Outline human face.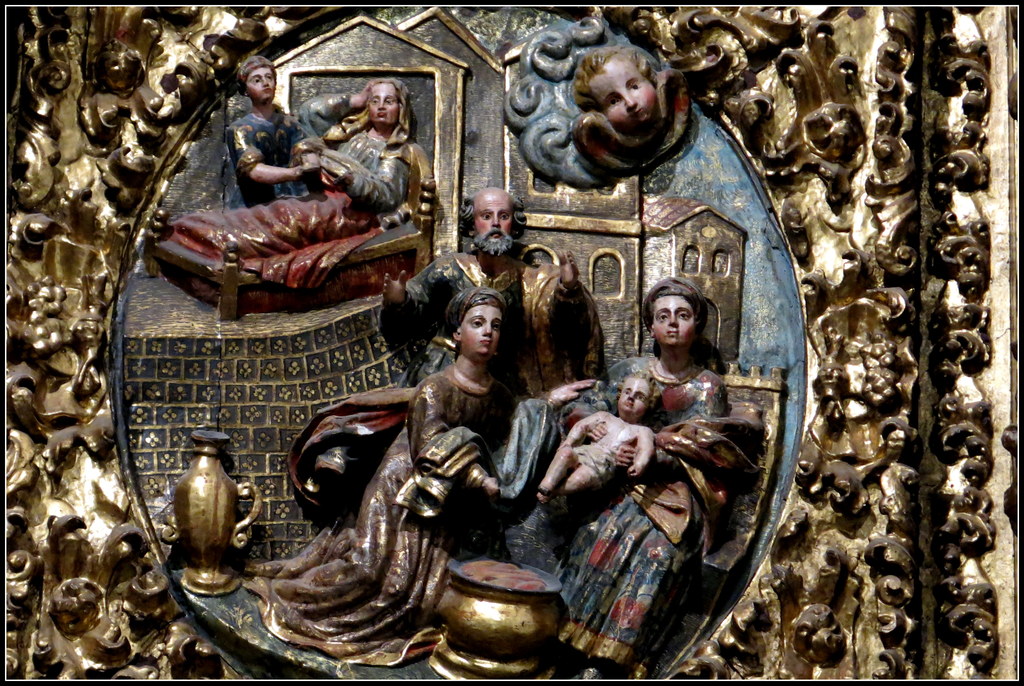
Outline: x1=474, y1=192, x2=511, y2=237.
